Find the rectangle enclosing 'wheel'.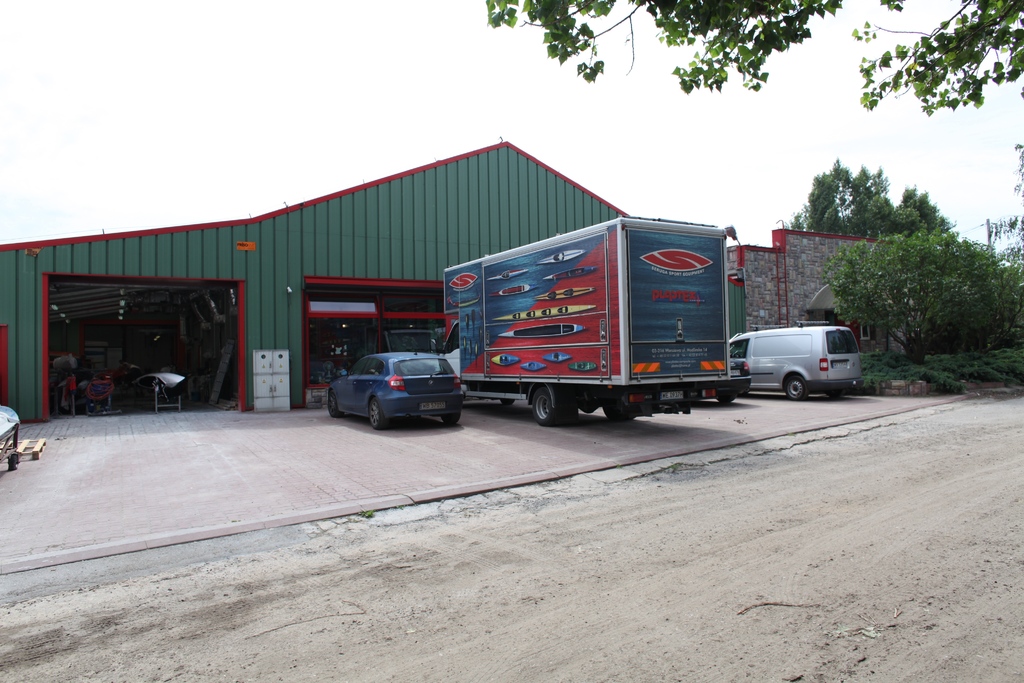
782,375,811,399.
